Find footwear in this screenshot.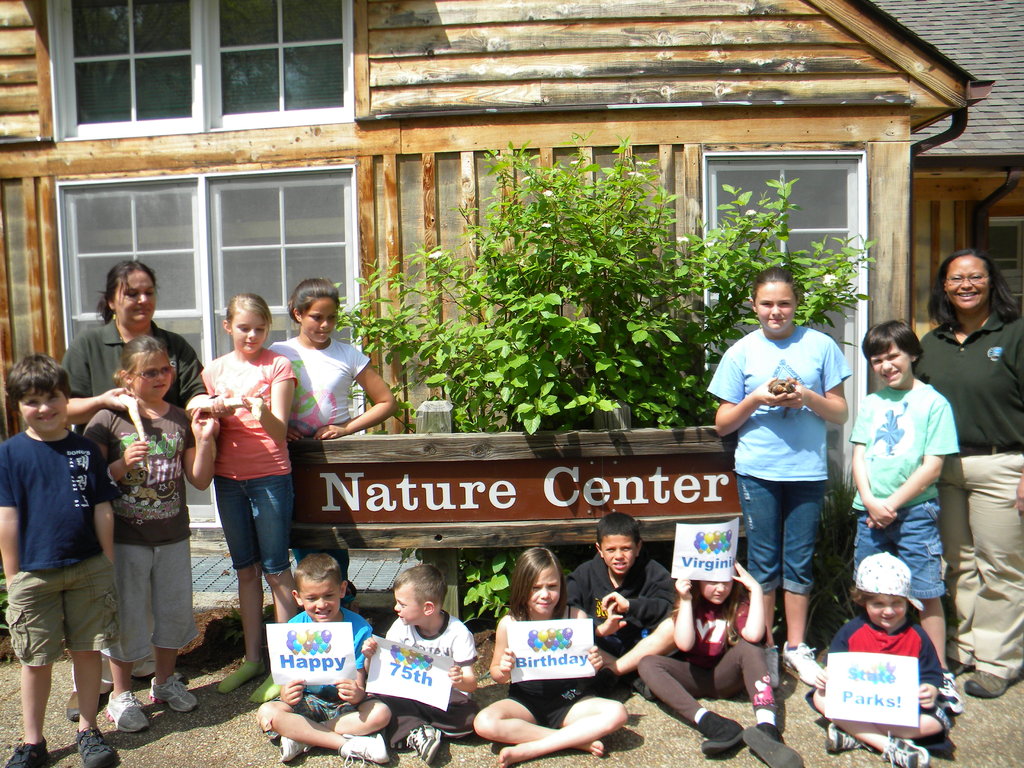
The bounding box for footwear is locate(884, 733, 927, 767).
